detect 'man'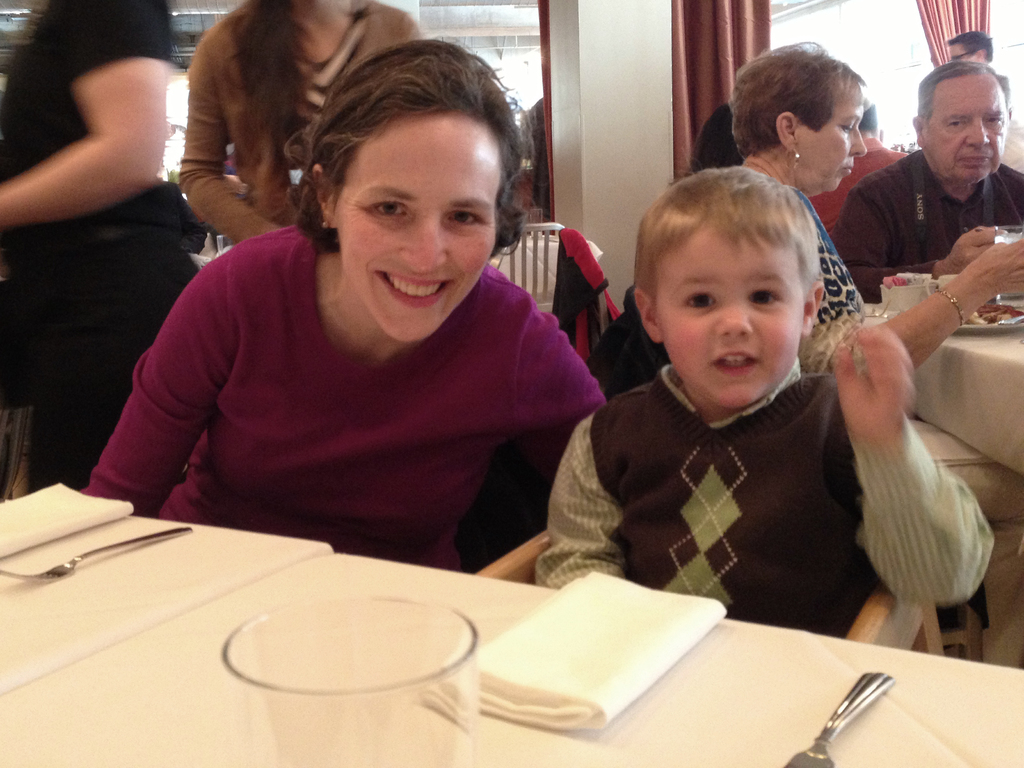
(943, 26, 996, 73)
